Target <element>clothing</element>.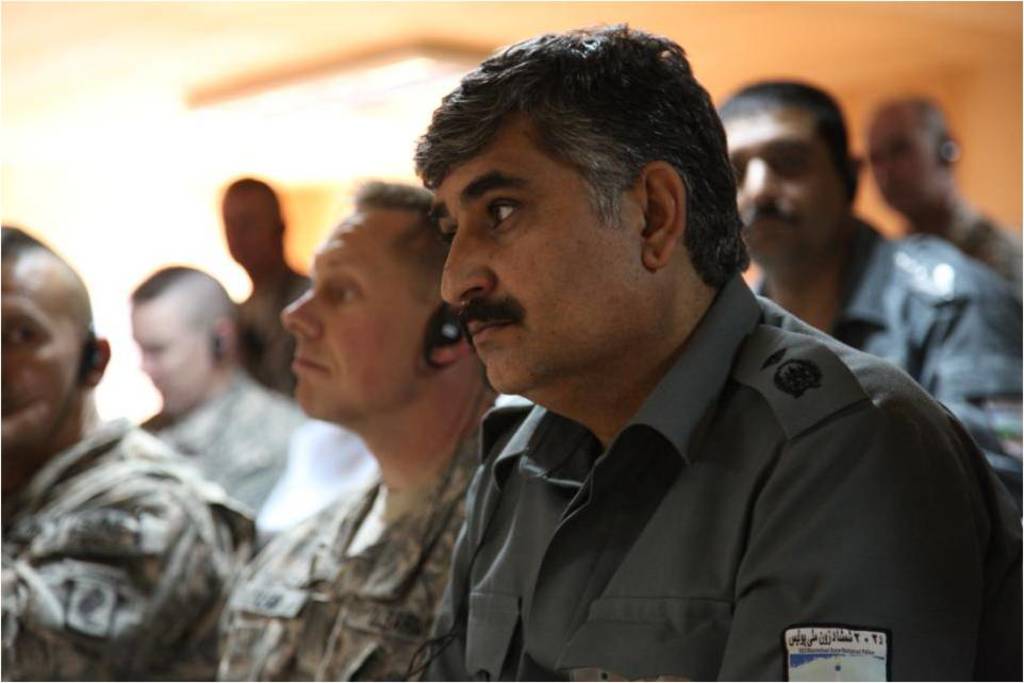
Target region: (left=904, top=193, right=1023, bottom=306).
